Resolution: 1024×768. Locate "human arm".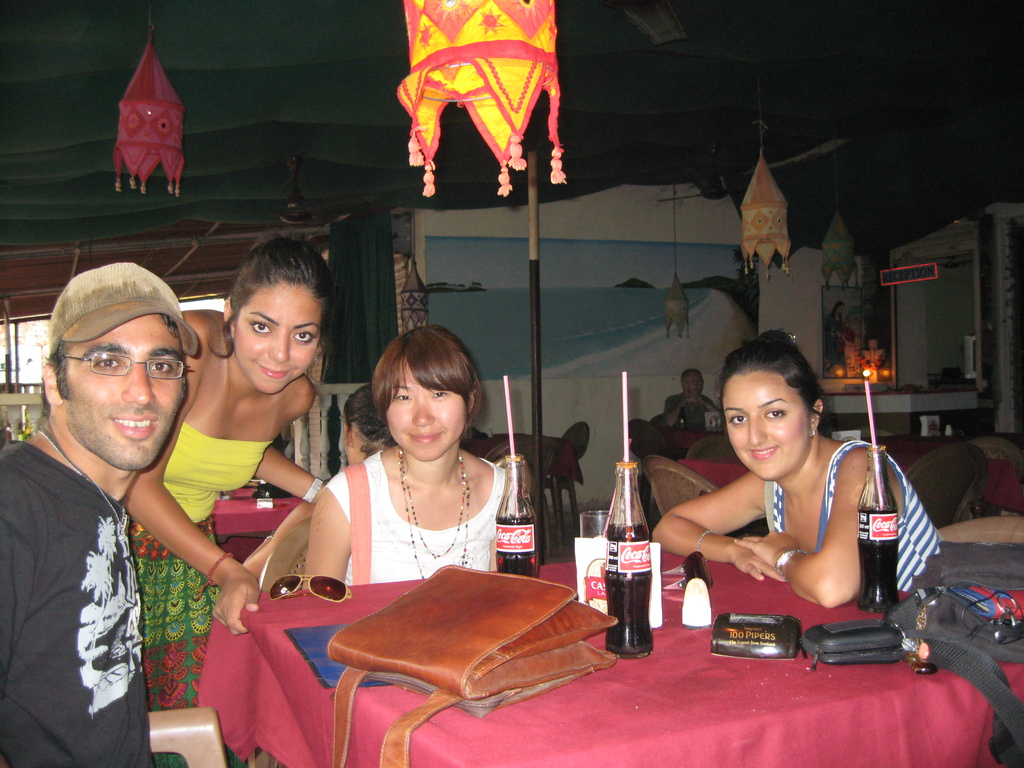
detection(259, 369, 323, 499).
